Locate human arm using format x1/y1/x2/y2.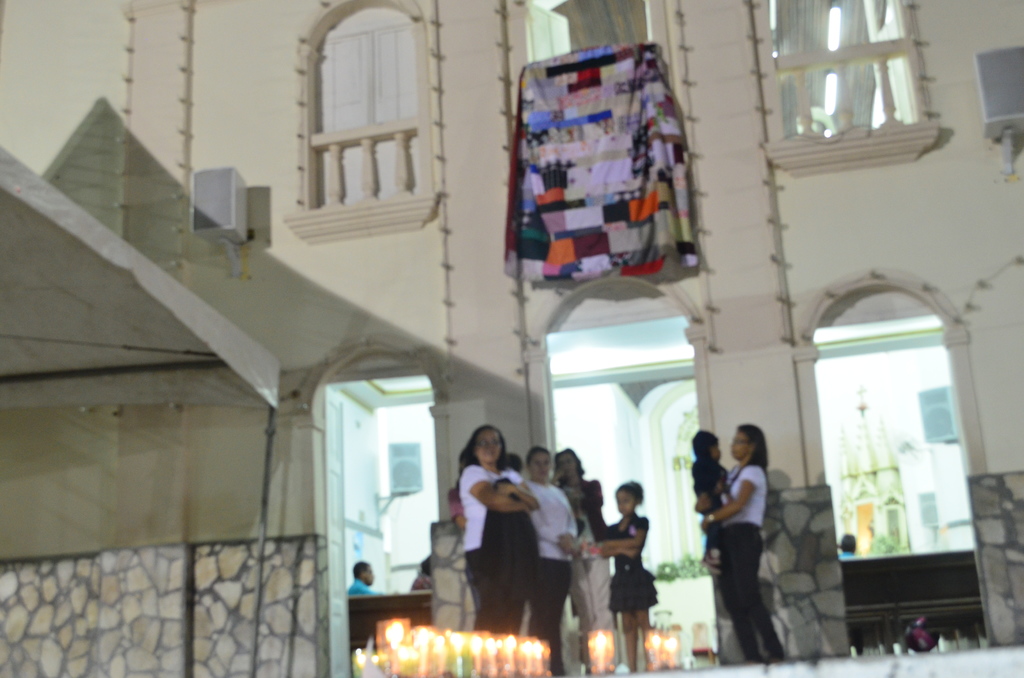
693/469/748/528.
